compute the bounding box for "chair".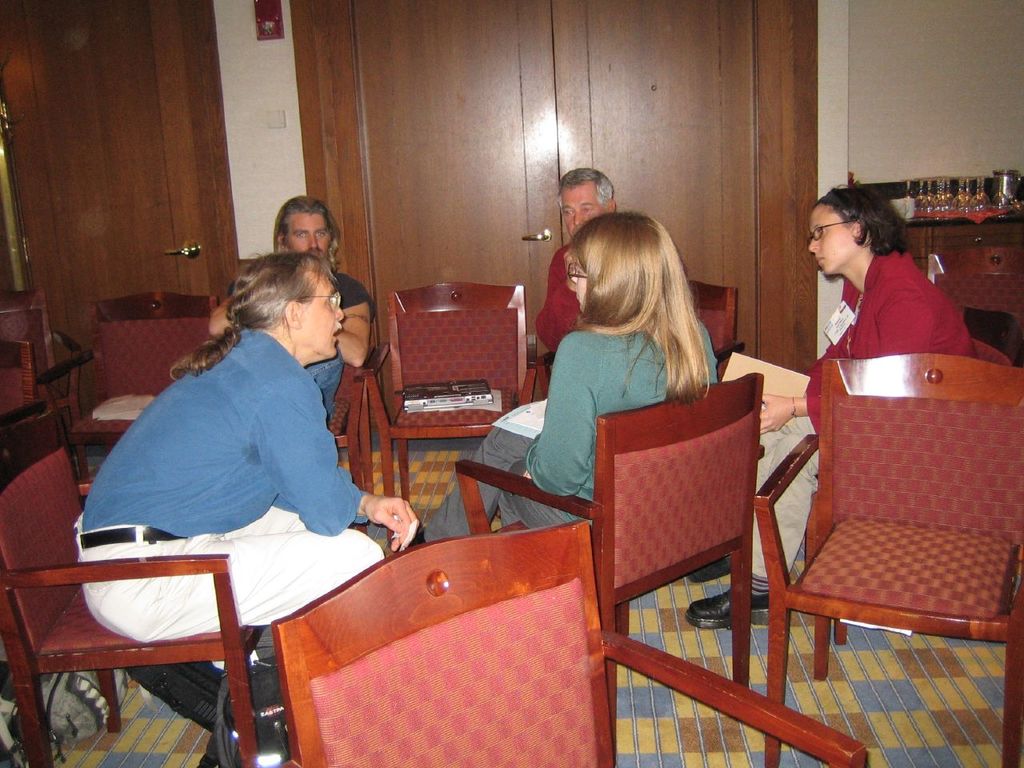
359,277,535,505.
